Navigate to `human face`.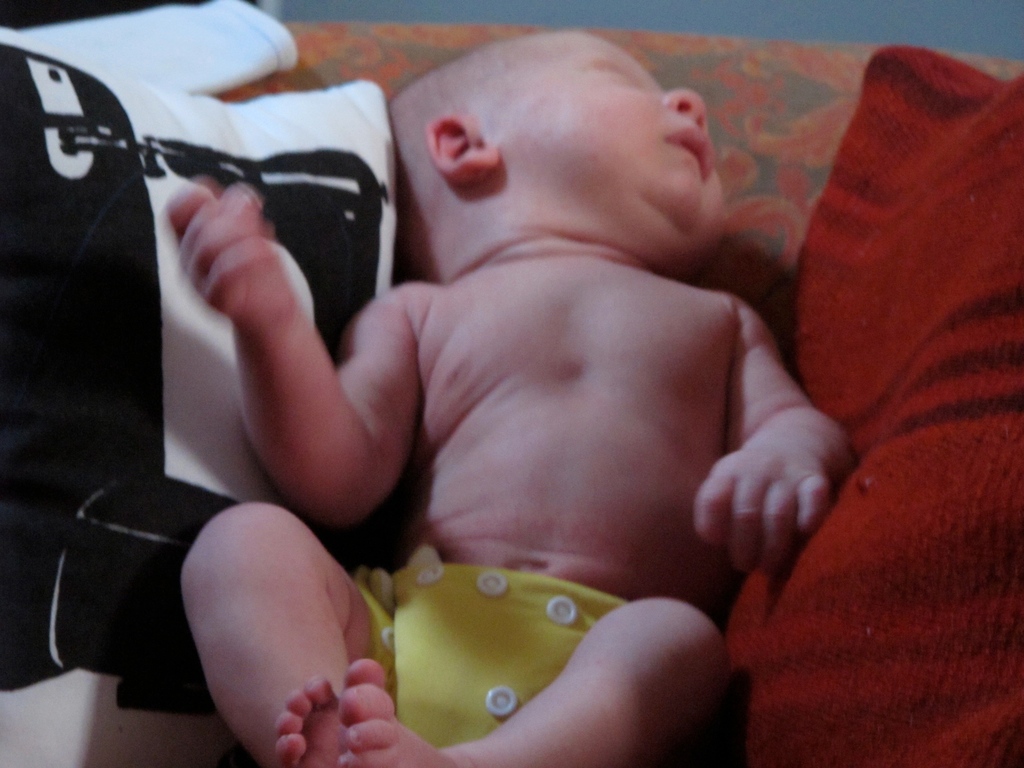
Navigation target: <bbox>437, 29, 731, 257</bbox>.
